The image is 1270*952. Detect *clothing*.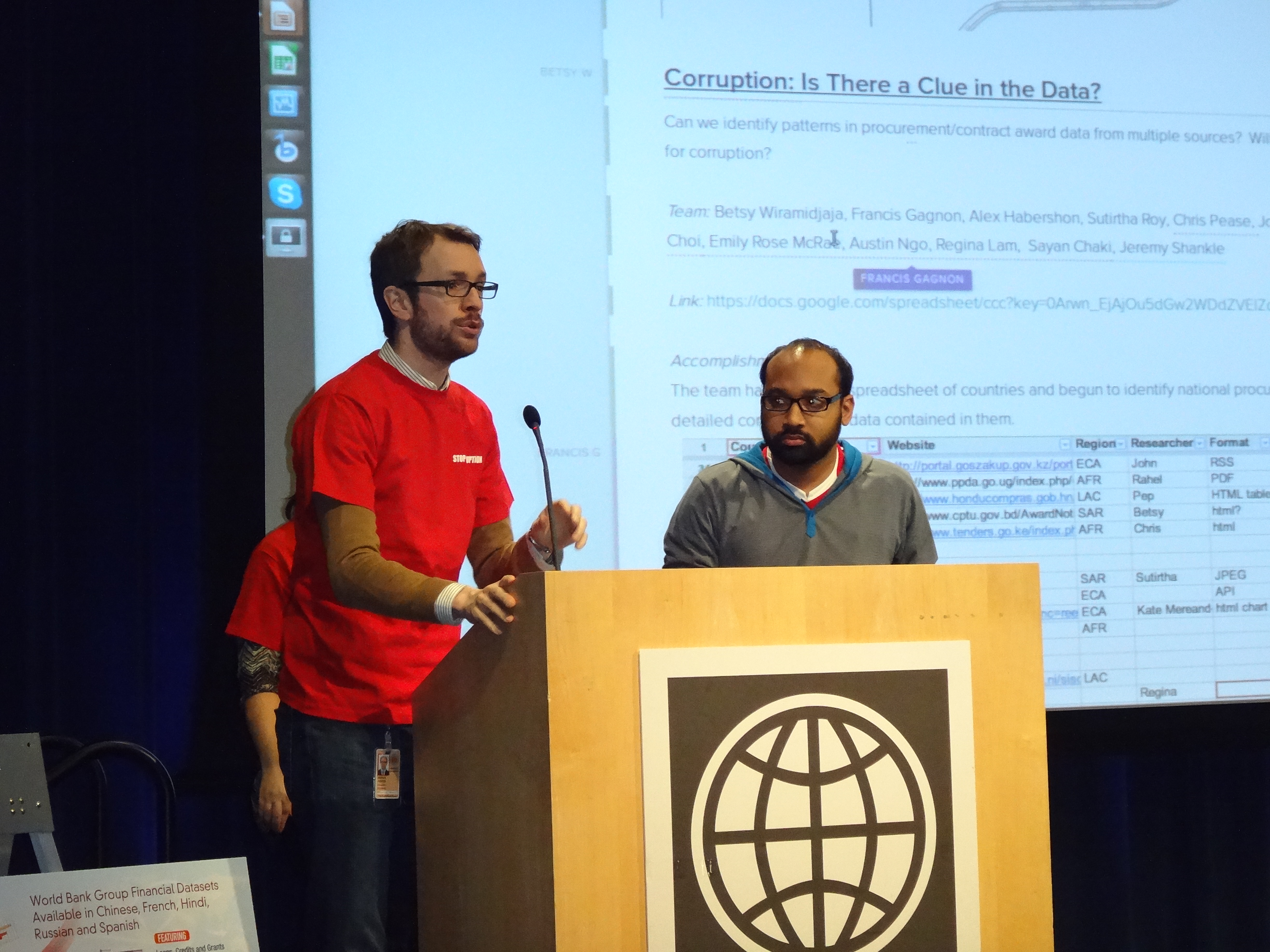
Detection: 59:132:78:179.
